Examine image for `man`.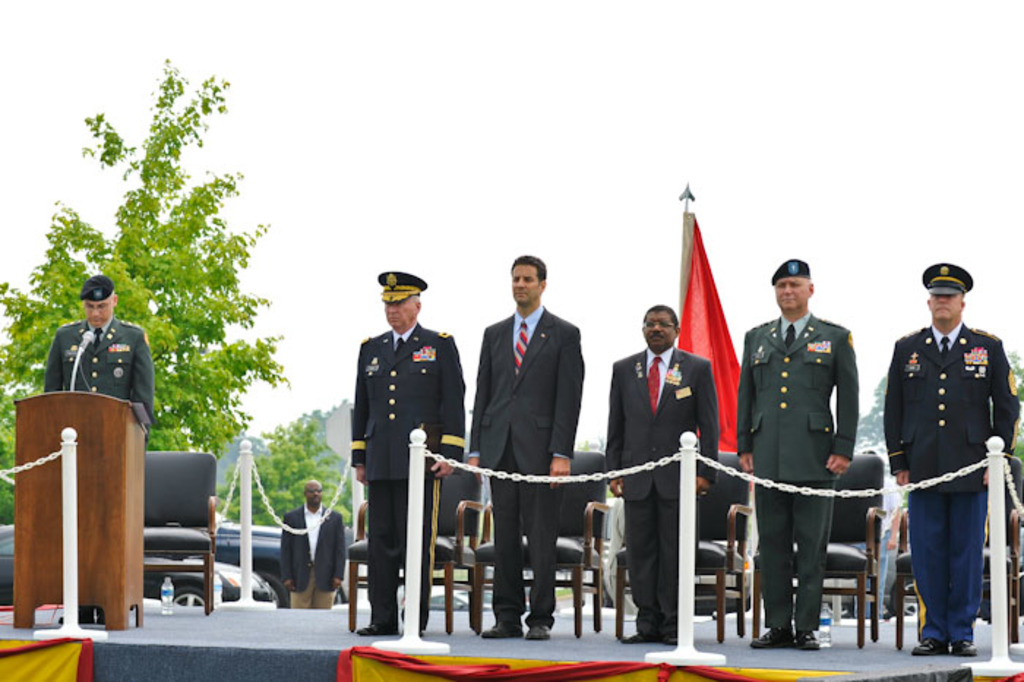
Examination result: bbox(595, 306, 720, 641).
